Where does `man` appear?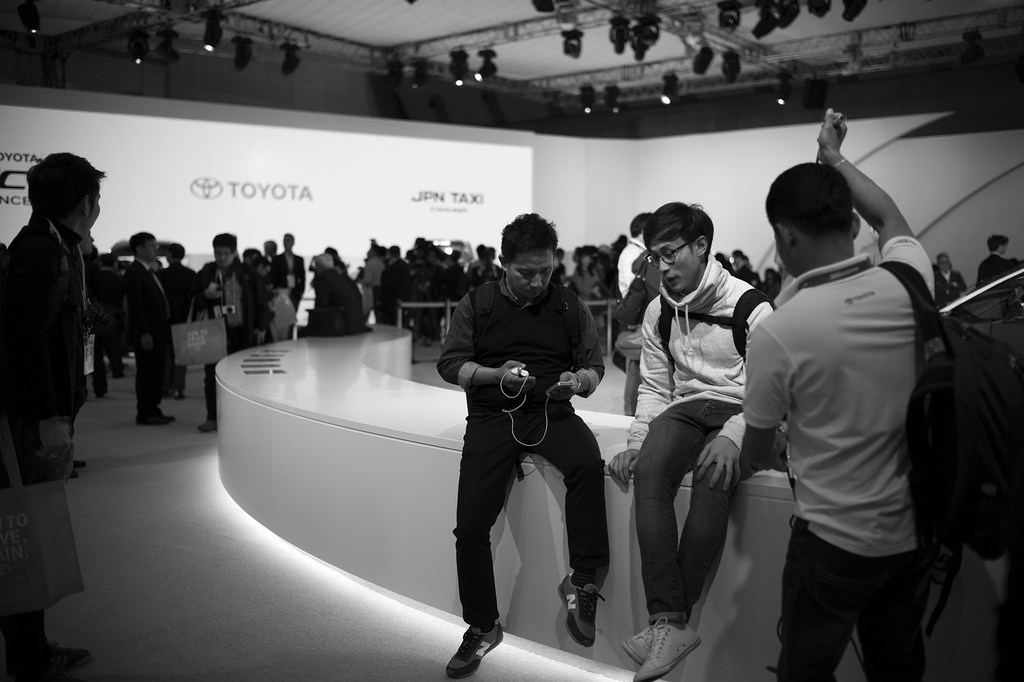
Appears at crop(307, 249, 365, 340).
